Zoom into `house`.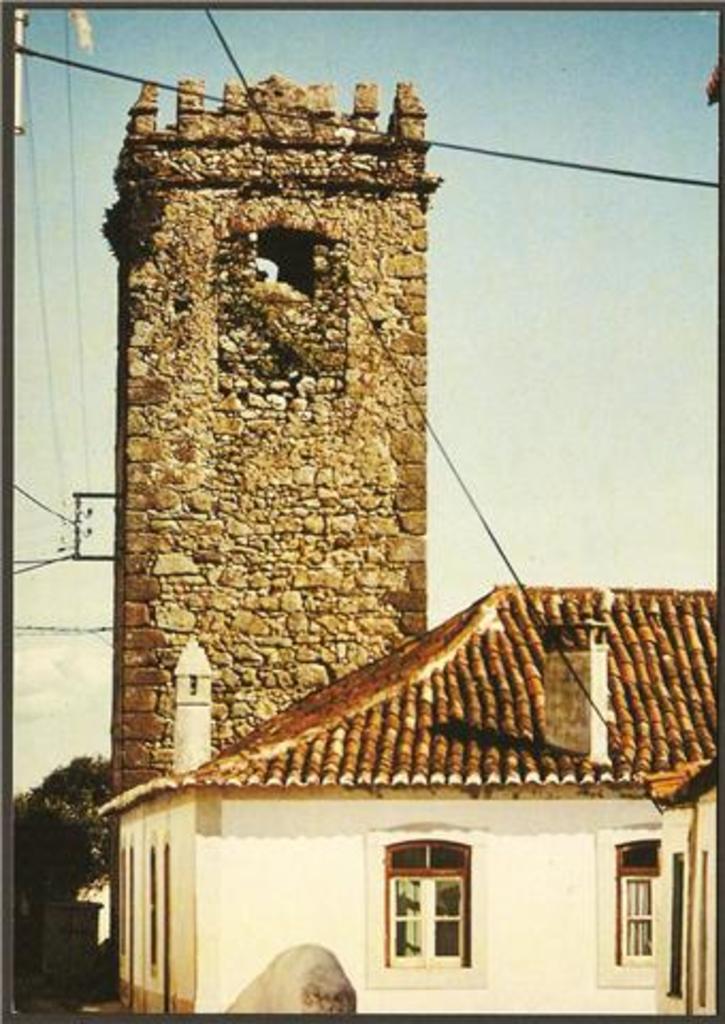
Zoom target: BBox(79, 124, 691, 1001).
